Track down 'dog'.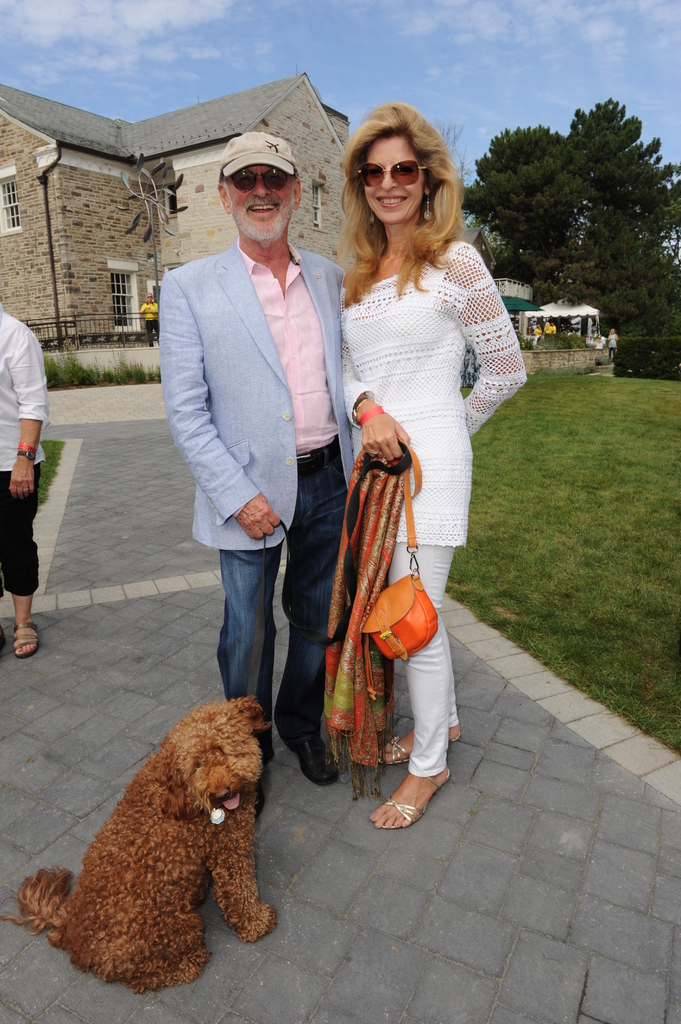
Tracked to <box>6,698,272,984</box>.
